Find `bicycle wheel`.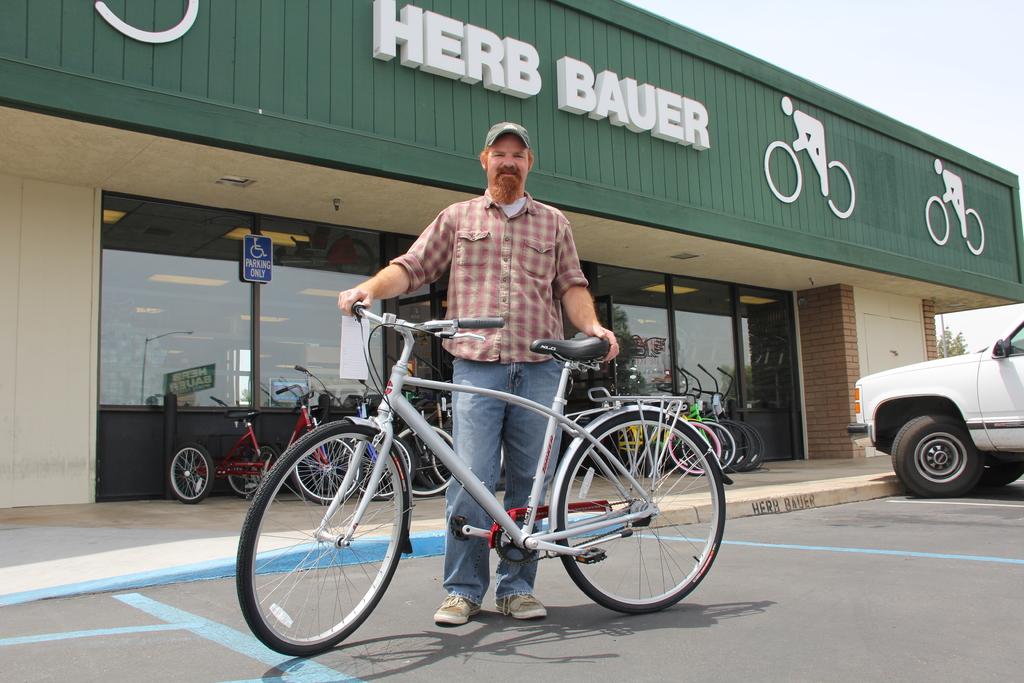
168:443:217:506.
